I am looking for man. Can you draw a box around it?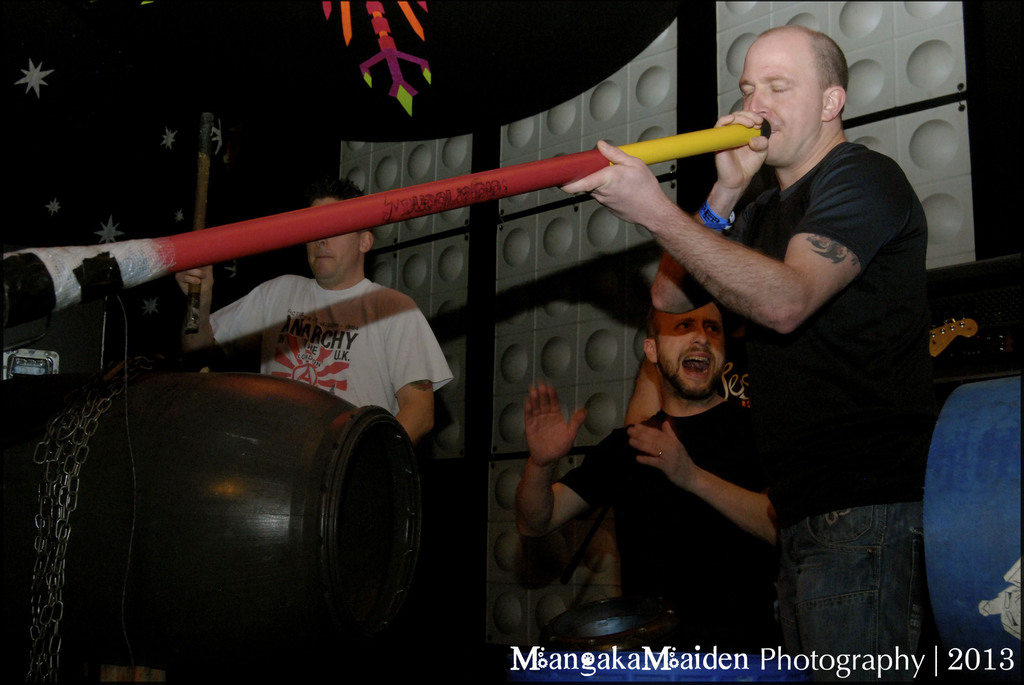
Sure, the bounding box is {"x1": 519, "y1": 294, "x2": 780, "y2": 682}.
